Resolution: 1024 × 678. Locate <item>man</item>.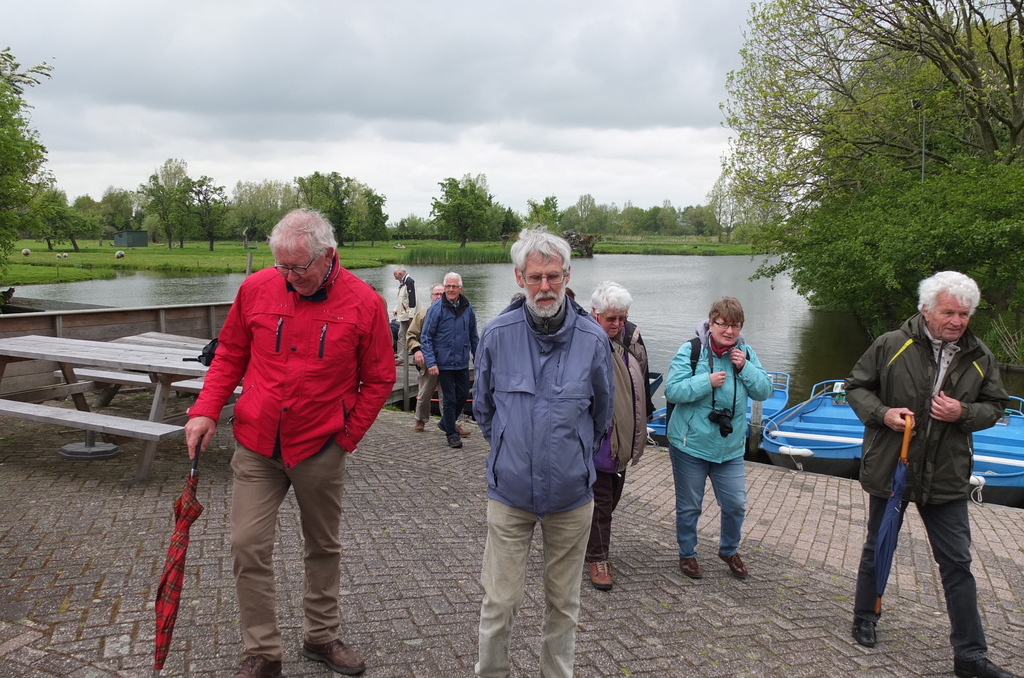
394:264:416:362.
